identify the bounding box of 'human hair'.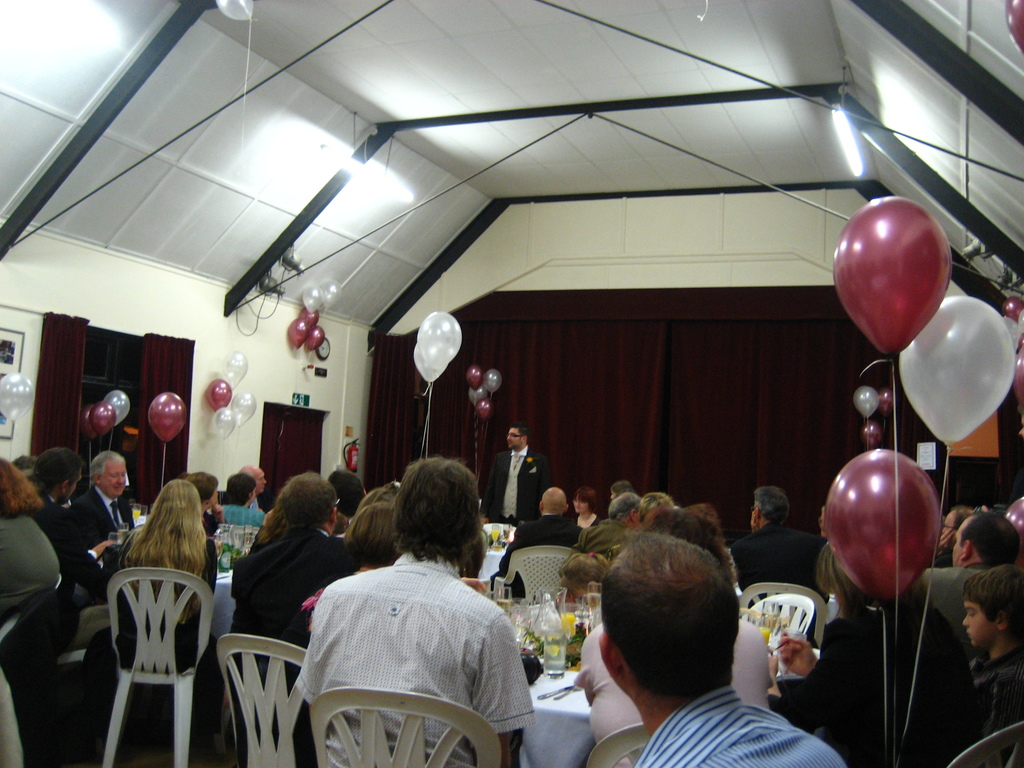
crop(460, 538, 484, 579).
